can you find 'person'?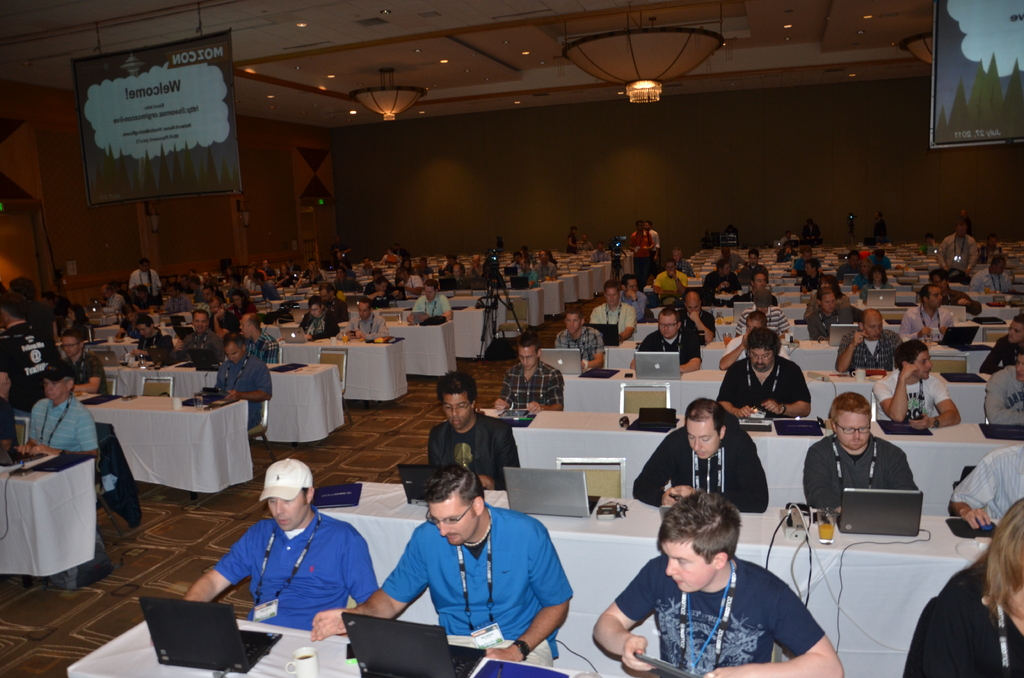
Yes, bounding box: box=[580, 234, 594, 252].
